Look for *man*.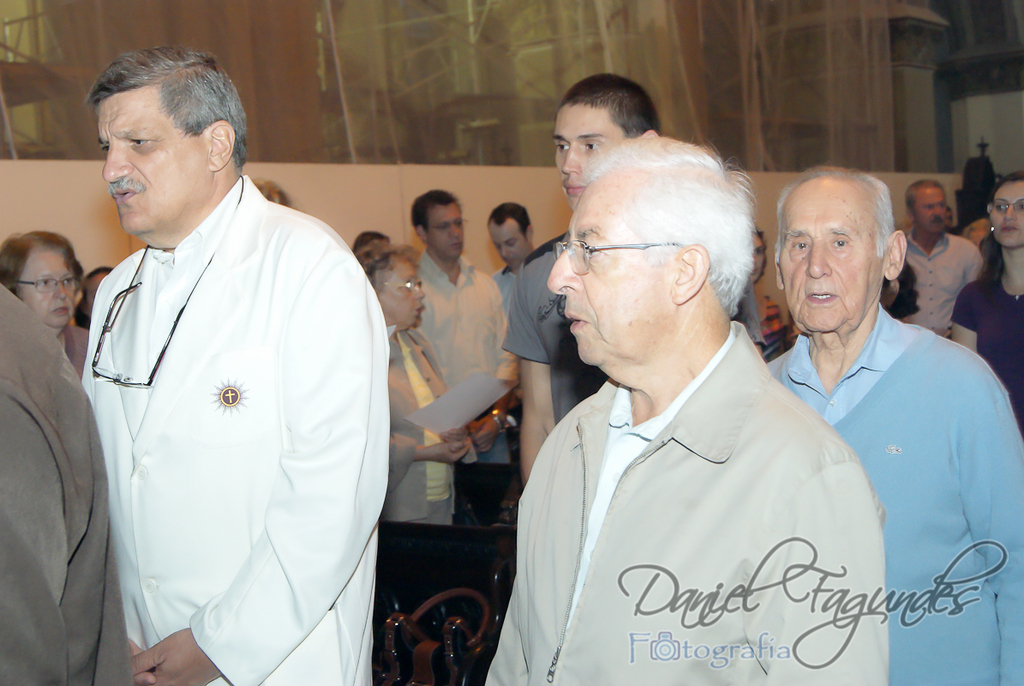
Found: select_region(480, 135, 891, 685).
